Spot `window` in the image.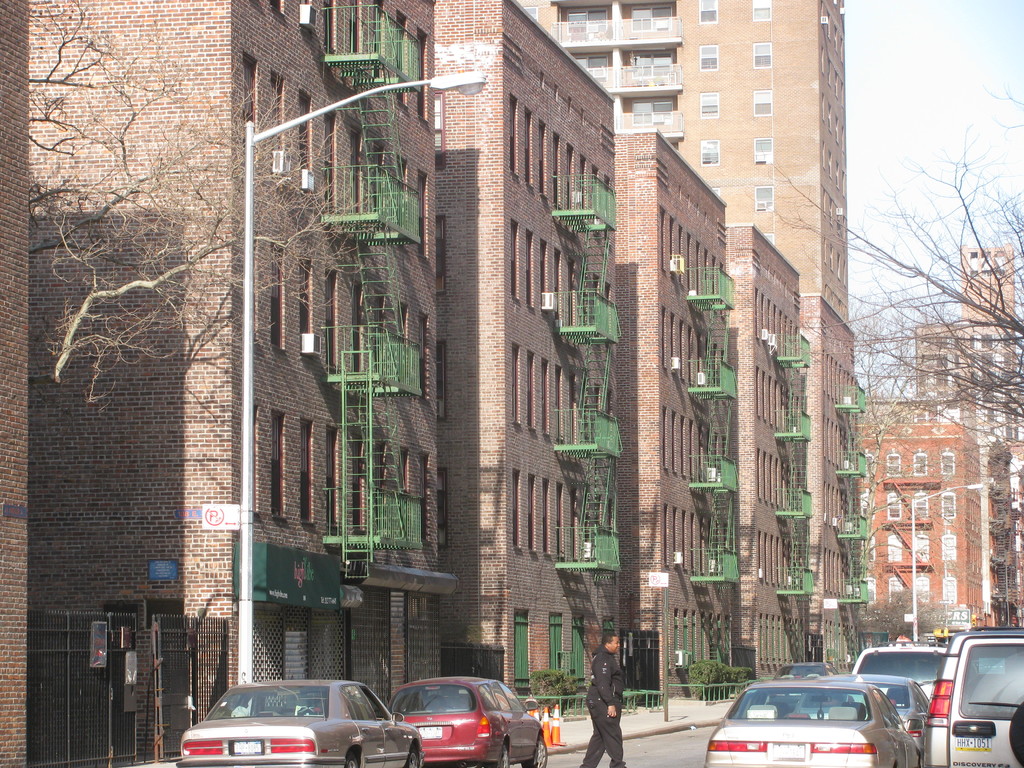
`window` found at box(701, 94, 718, 115).
